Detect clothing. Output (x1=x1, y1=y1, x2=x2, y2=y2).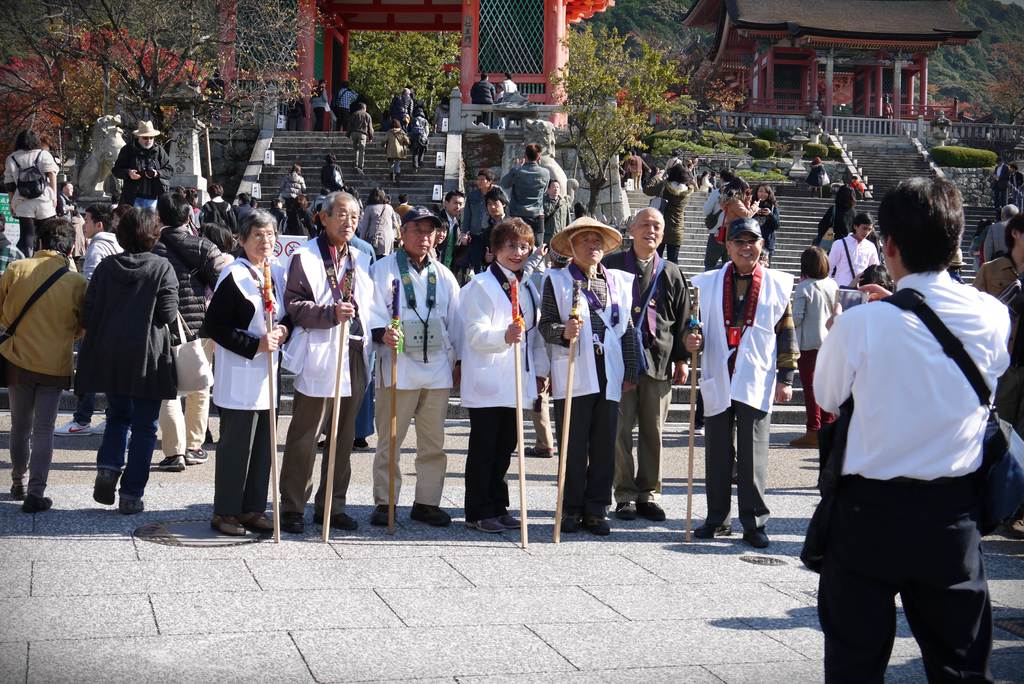
(x1=609, y1=245, x2=692, y2=507).
